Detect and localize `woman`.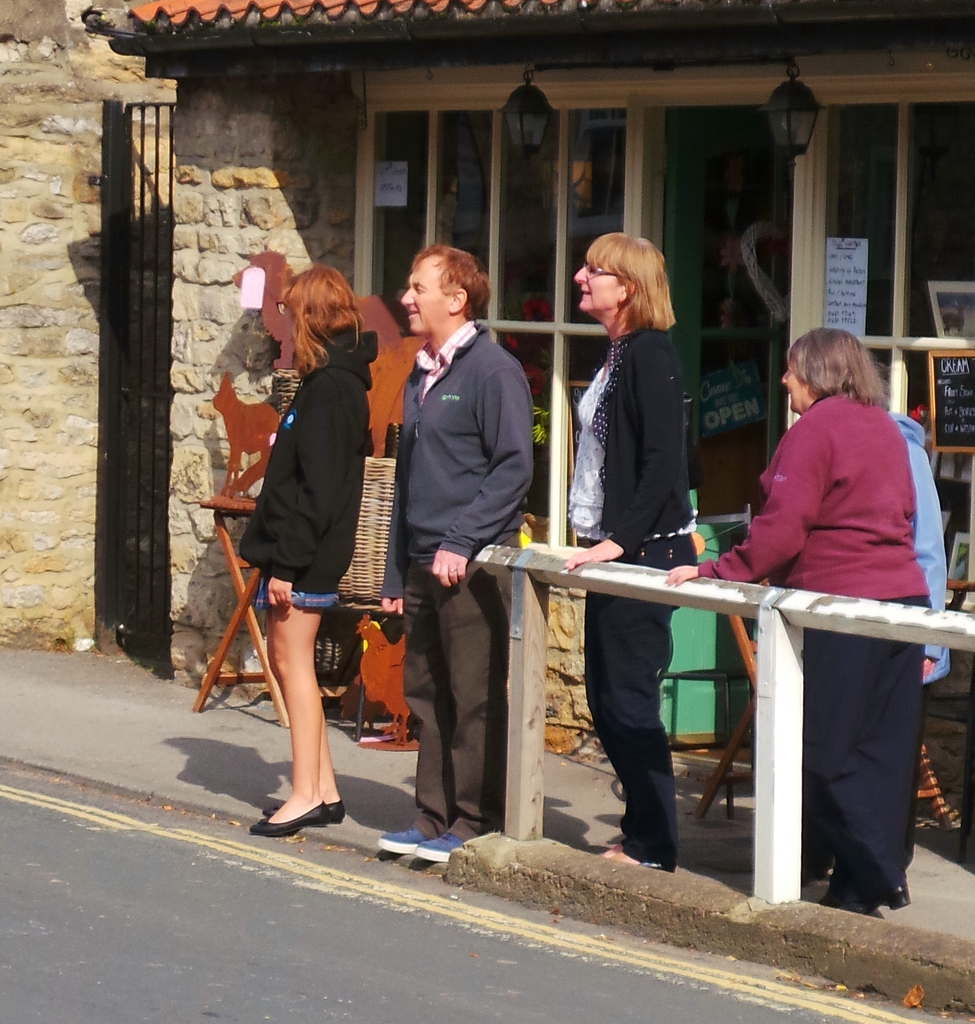
Localized at detection(553, 228, 702, 883).
